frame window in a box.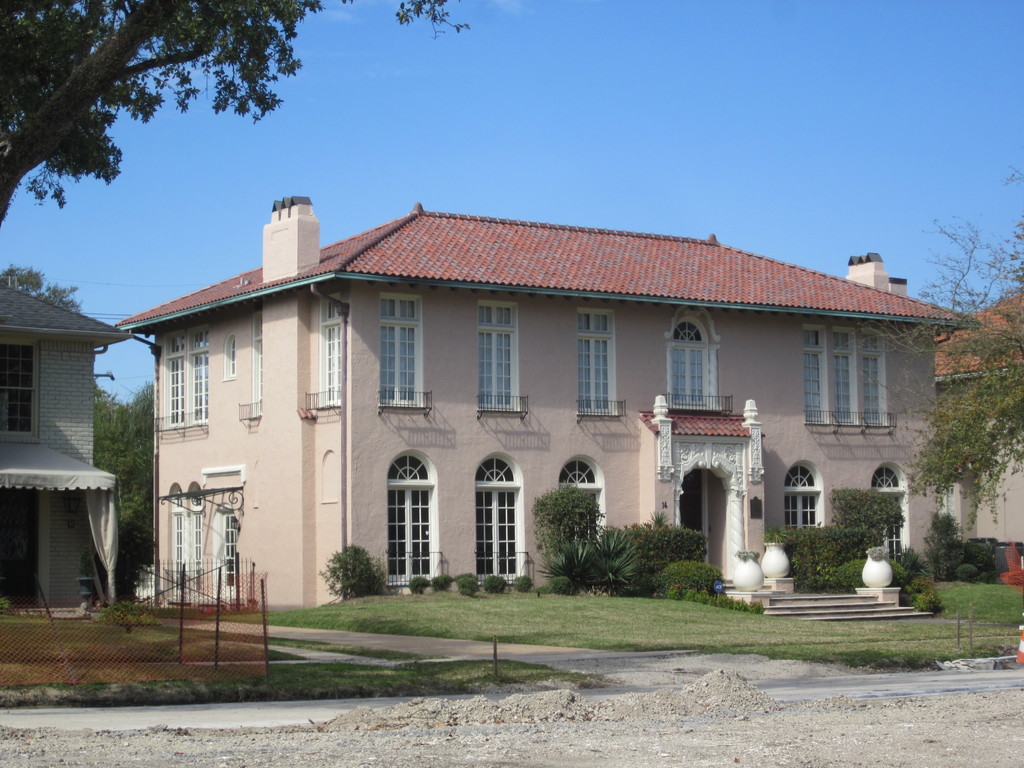
188:323:210:428.
